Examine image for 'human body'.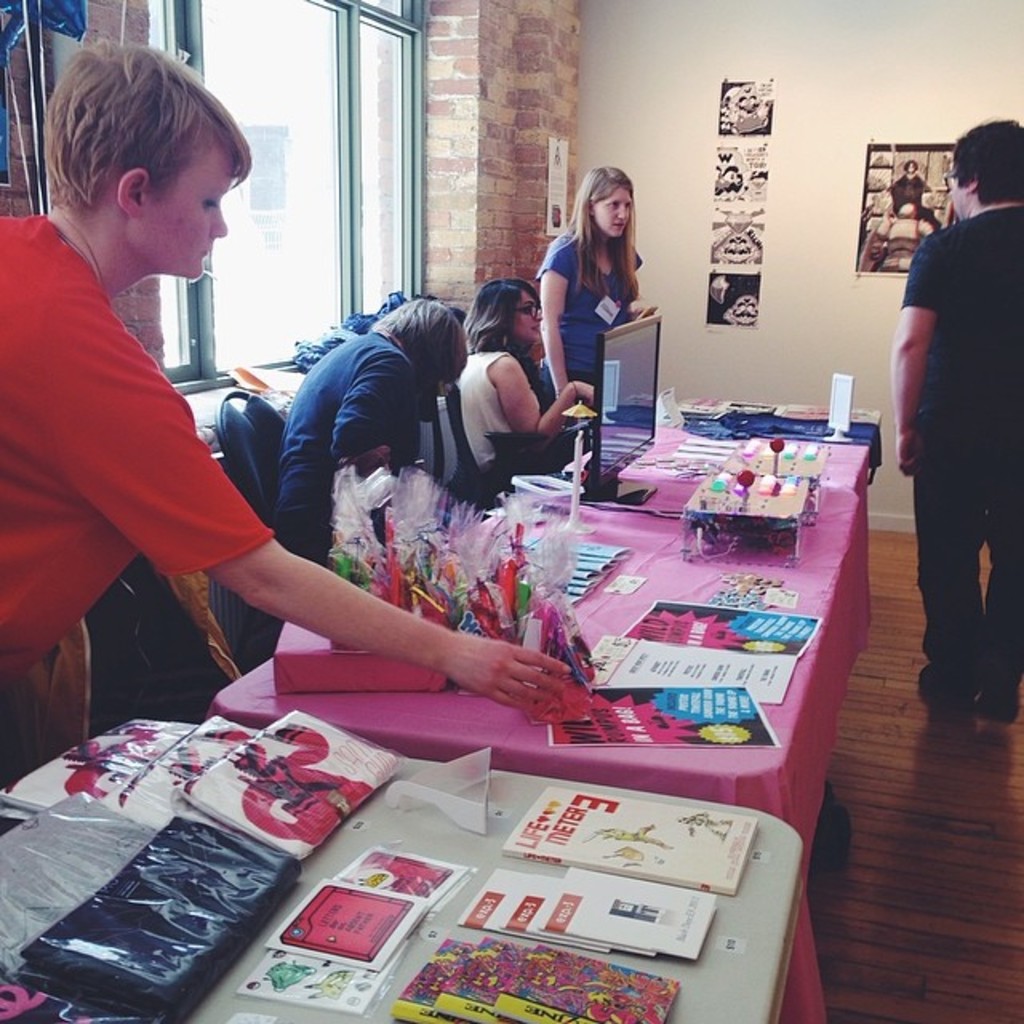
Examination result: 885 154 1013 680.
